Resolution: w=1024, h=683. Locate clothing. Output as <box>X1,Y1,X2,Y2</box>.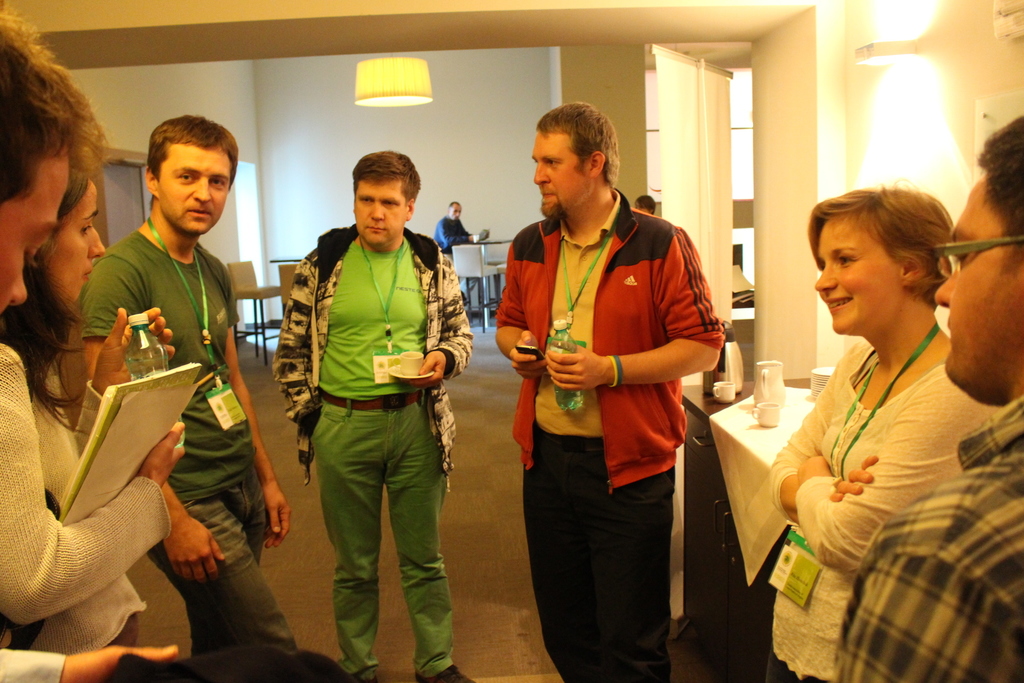
<box>268,220,477,677</box>.
